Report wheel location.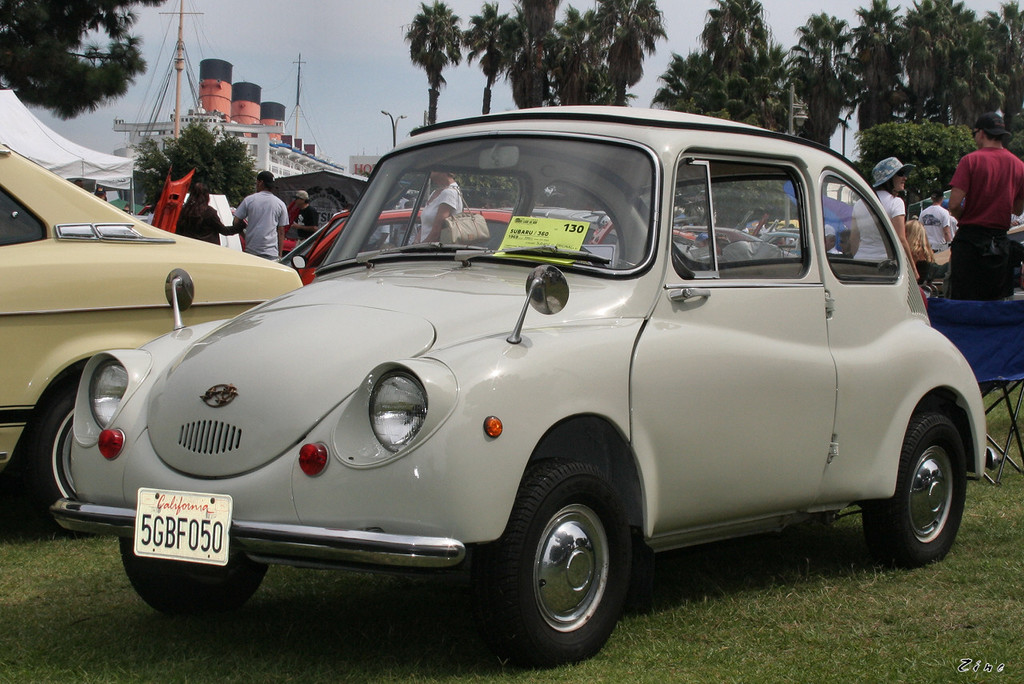
Report: bbox(120, 538, 264, 621).
